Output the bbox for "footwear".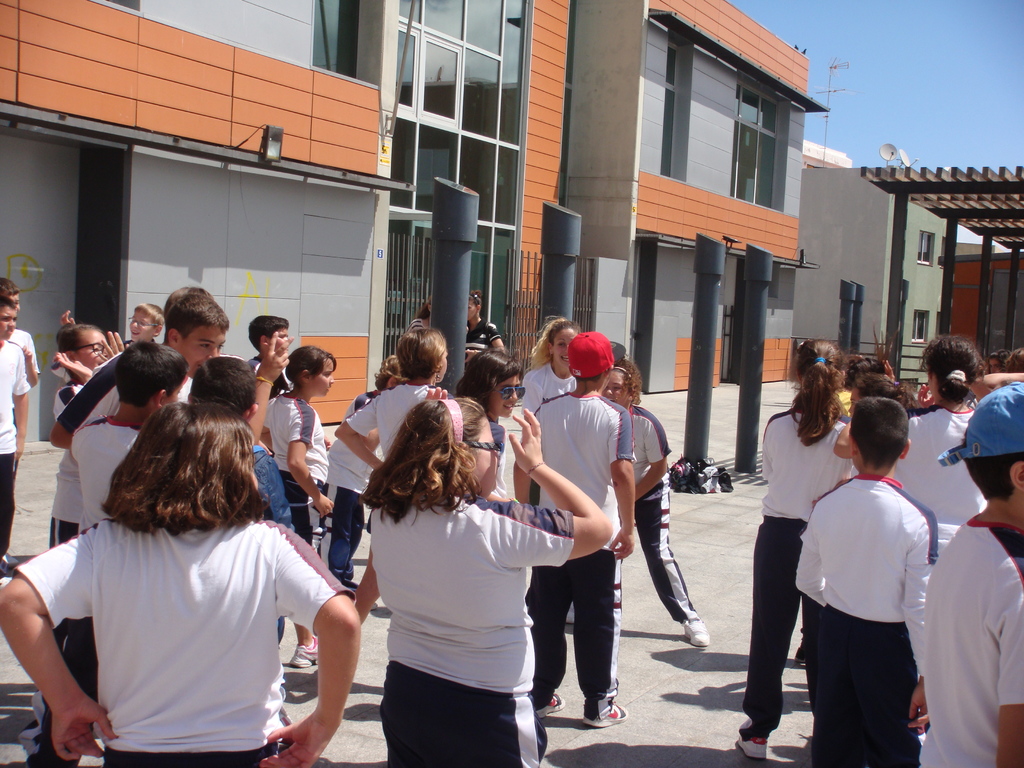
(x1=535, y1=692, x2=567, y2=715).
